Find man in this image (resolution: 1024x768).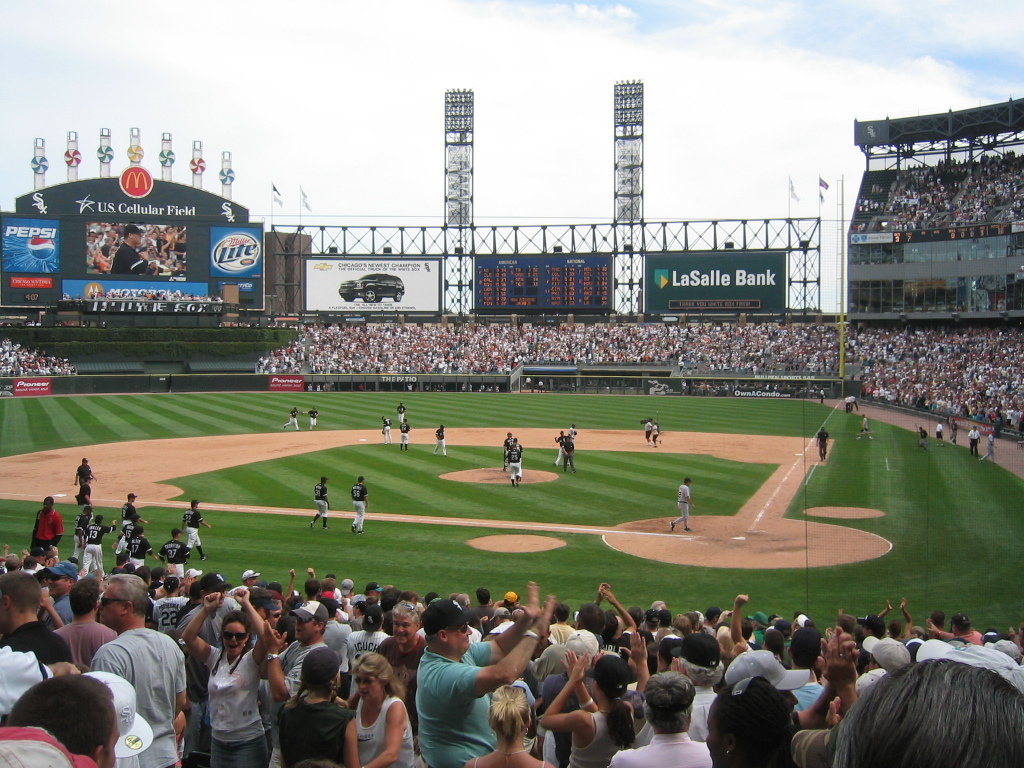
bbox=(503, 431, 517, 470).
